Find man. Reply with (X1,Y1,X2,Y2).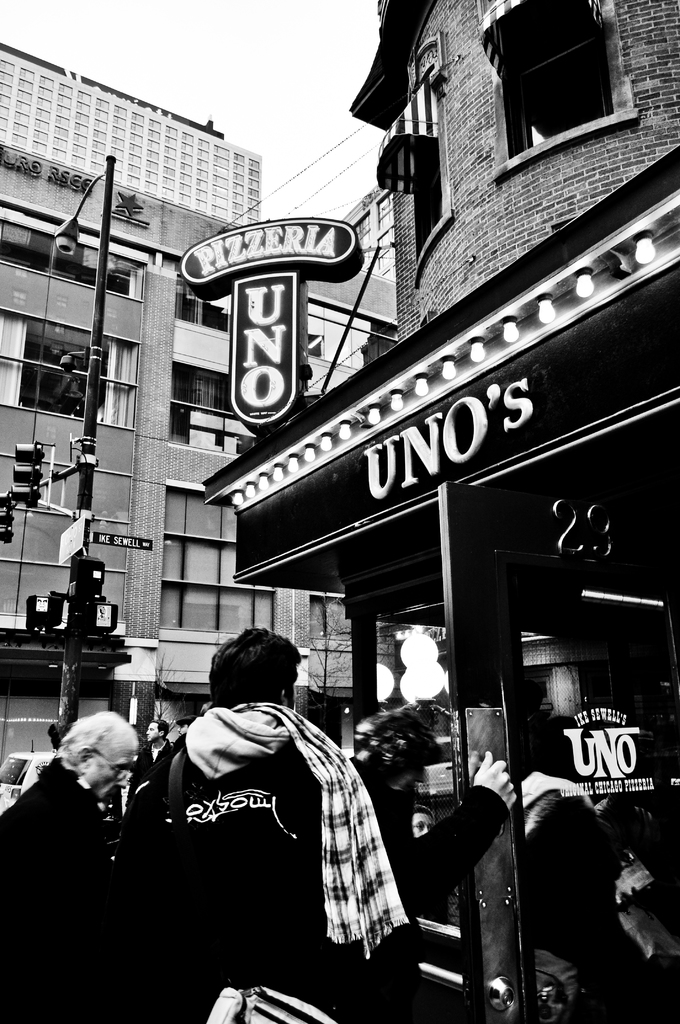
(145,626,505,1023).
